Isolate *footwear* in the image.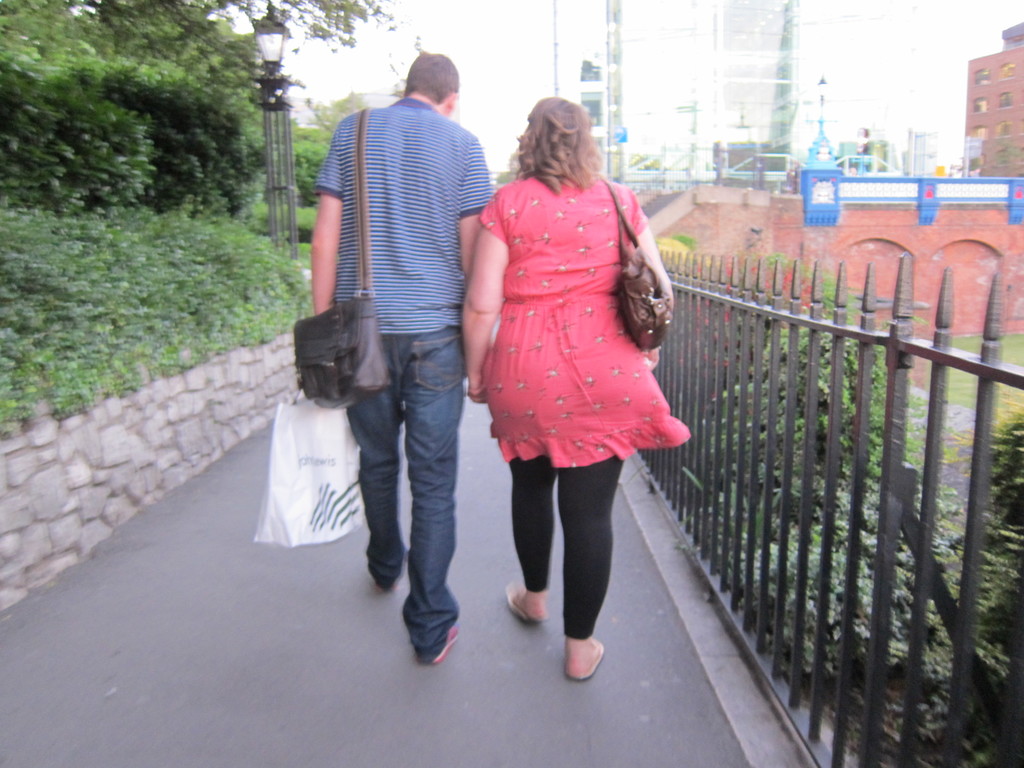
Isolated region: bbox=[567, 642, 605, 684].
